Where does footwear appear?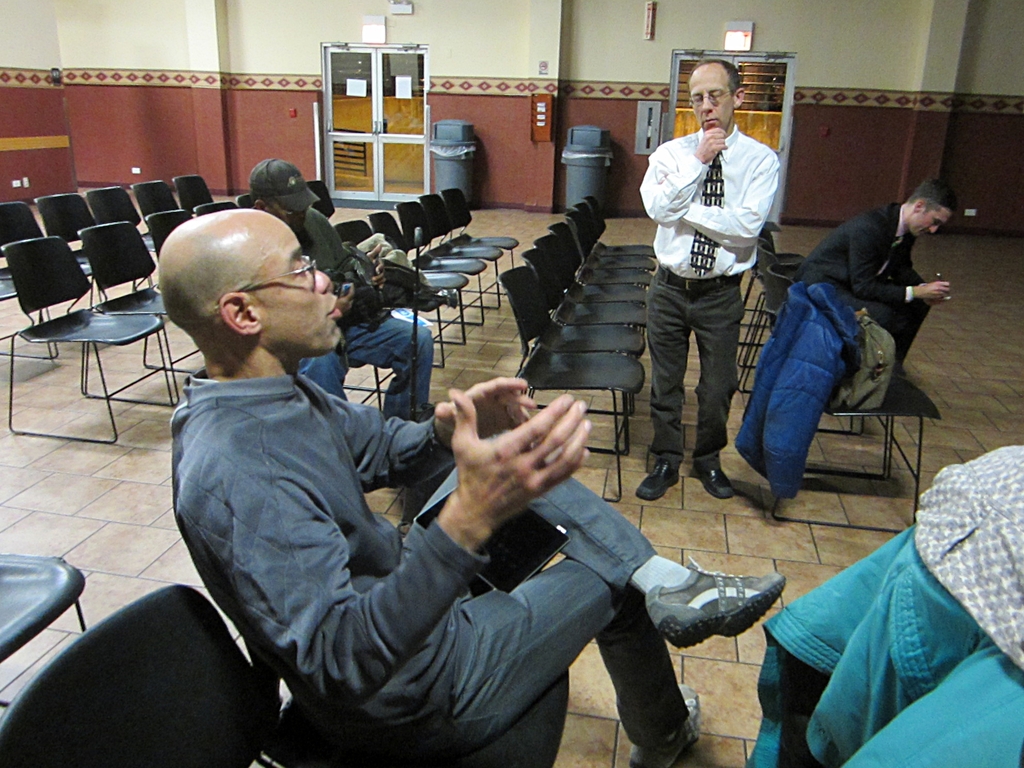
Appears at bbox=[629, 687, 702, 767].
